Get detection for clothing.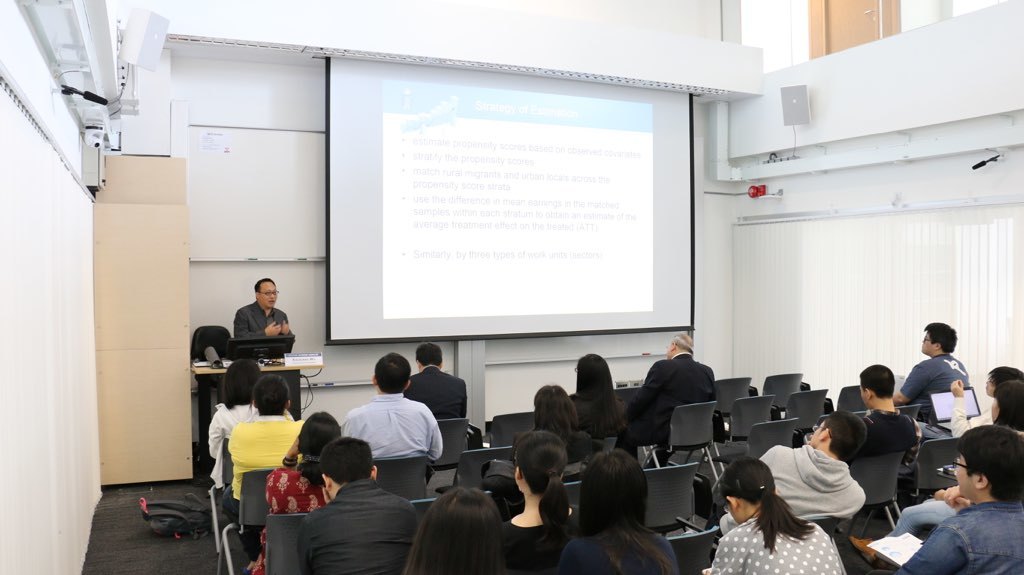
Detection: pyautogui.locateOnScreen(854, 404, 926, 469).
